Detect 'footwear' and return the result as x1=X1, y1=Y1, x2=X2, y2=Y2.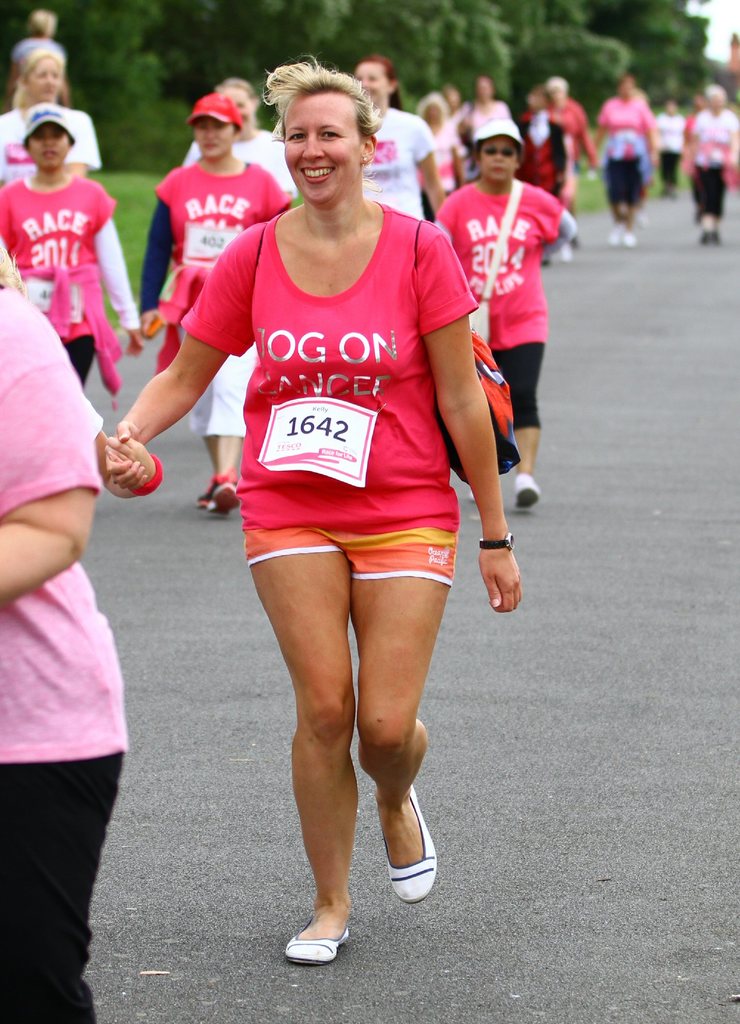
x1=517, y1=474, x2=542, y2=507.
